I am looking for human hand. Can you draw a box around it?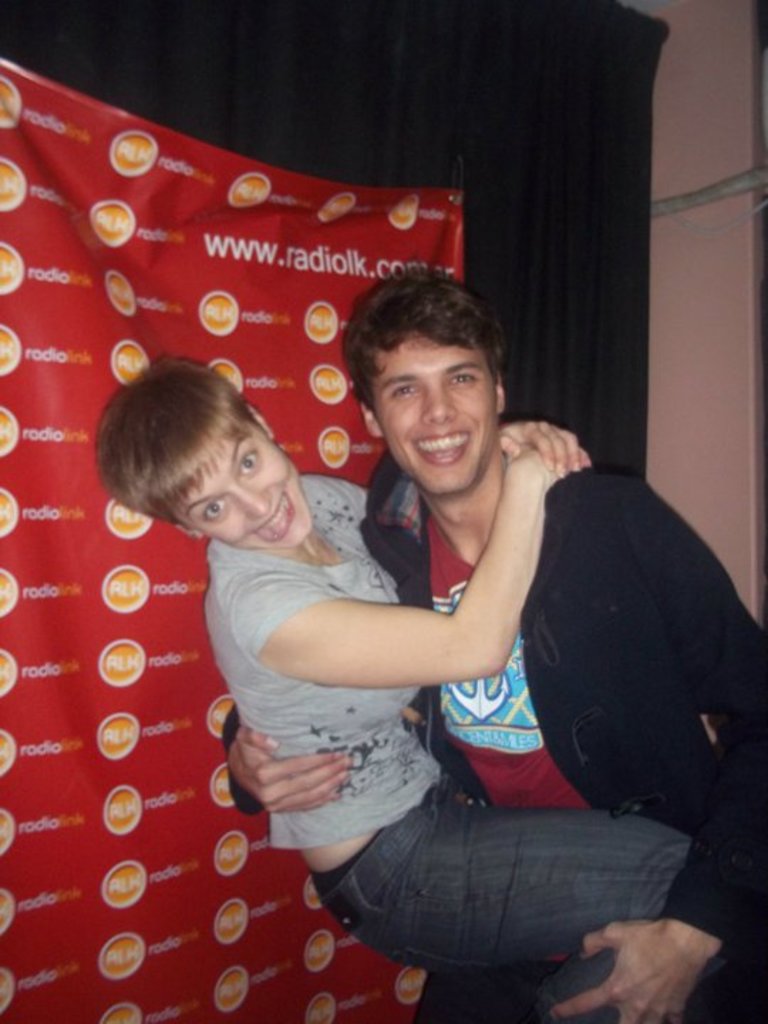
Sure, the bounding box is bbox=[225, 724, 351, 816].
